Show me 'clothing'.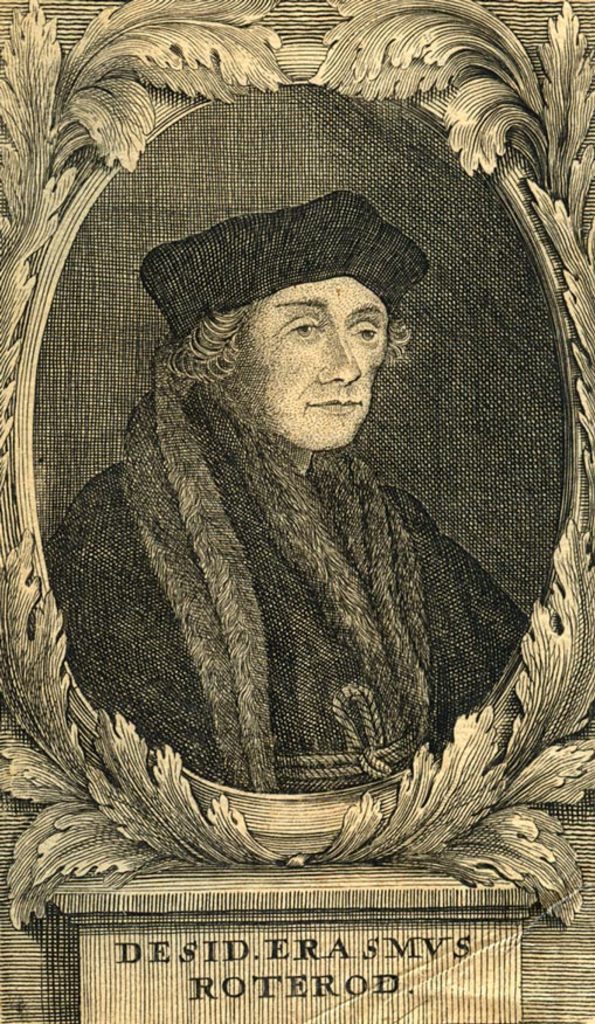
'clothing' is here: 28, 374, 545, 797.
